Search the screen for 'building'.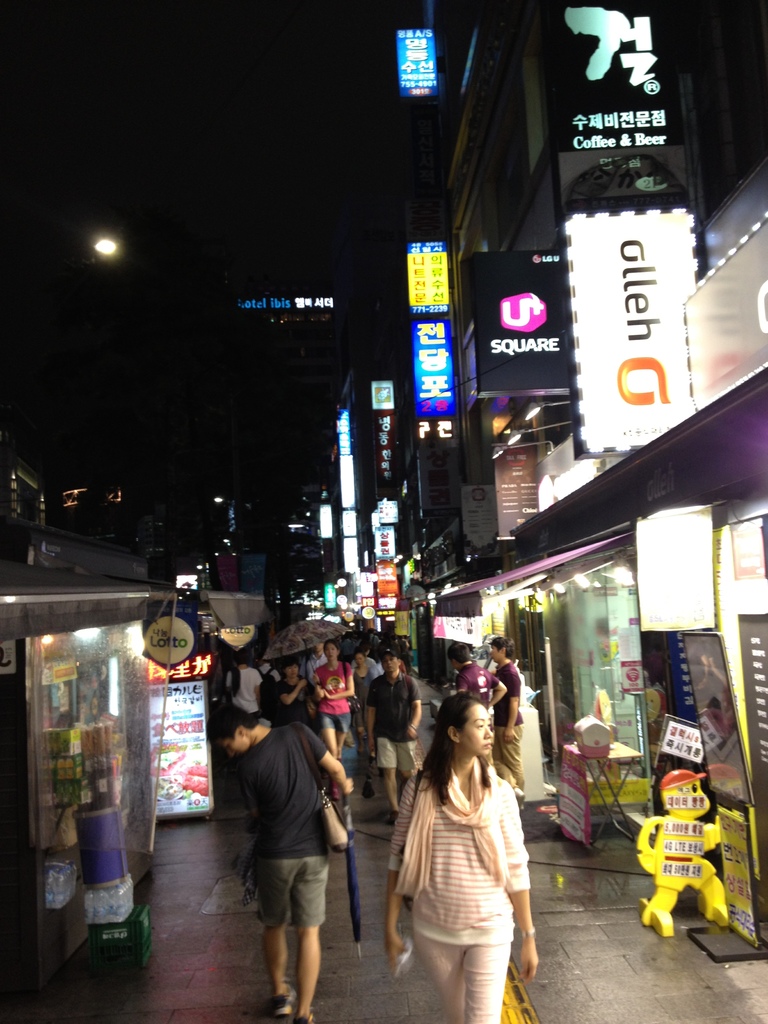
Found at [319,364,427,600].
